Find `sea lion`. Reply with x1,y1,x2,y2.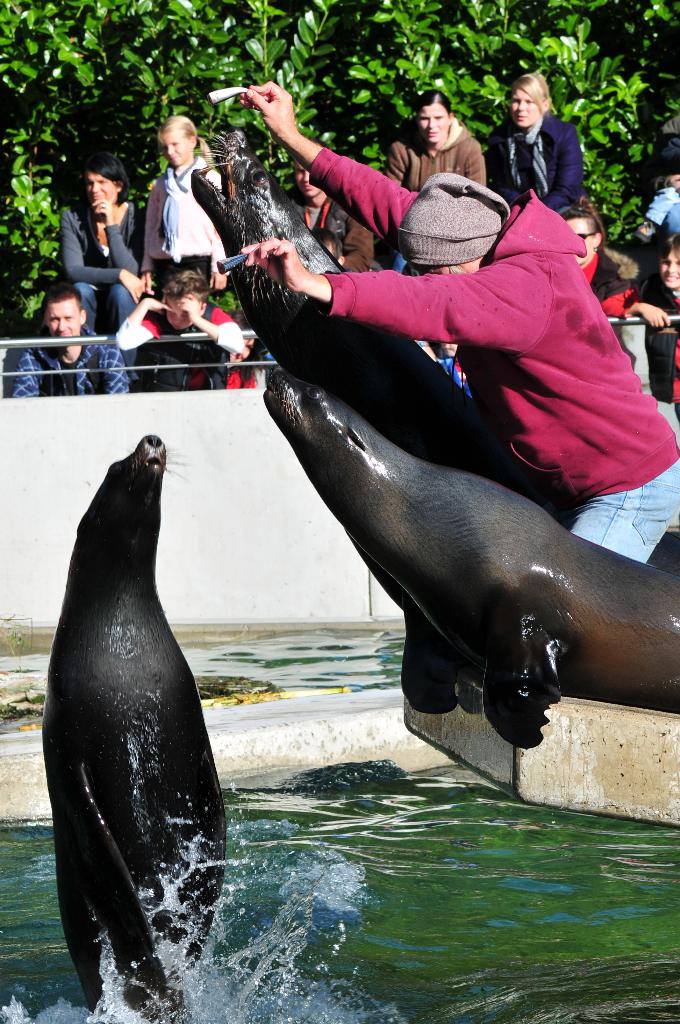
191,134,562,727.
